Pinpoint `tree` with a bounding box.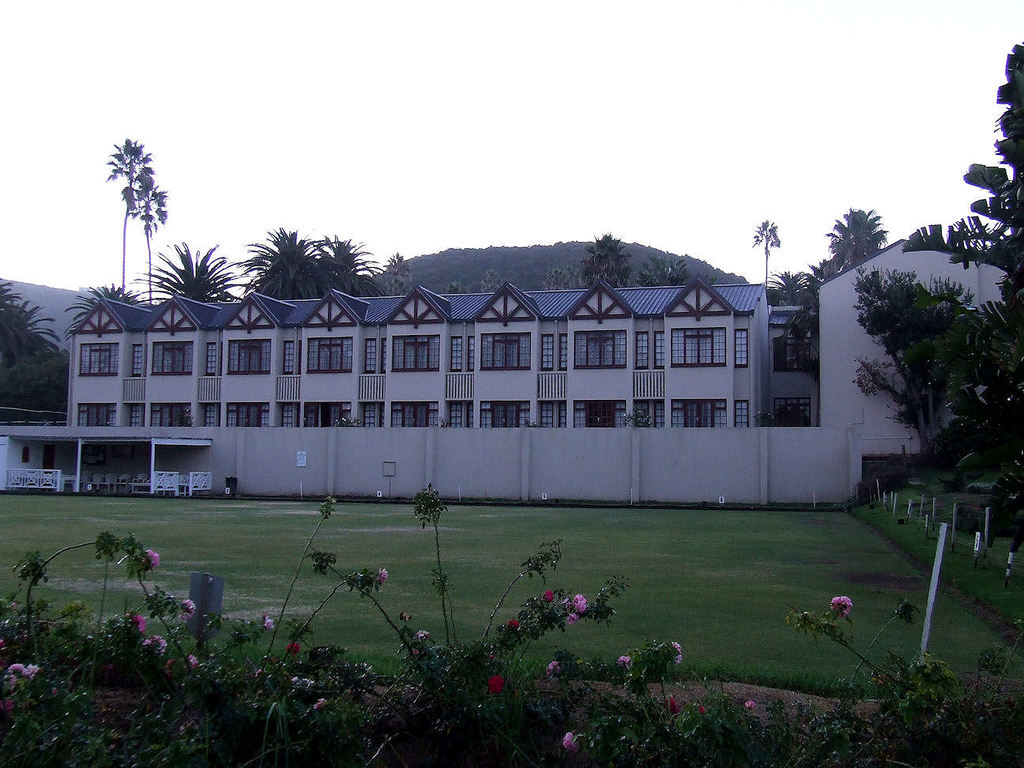
crop(131, 199, 165, 280).
